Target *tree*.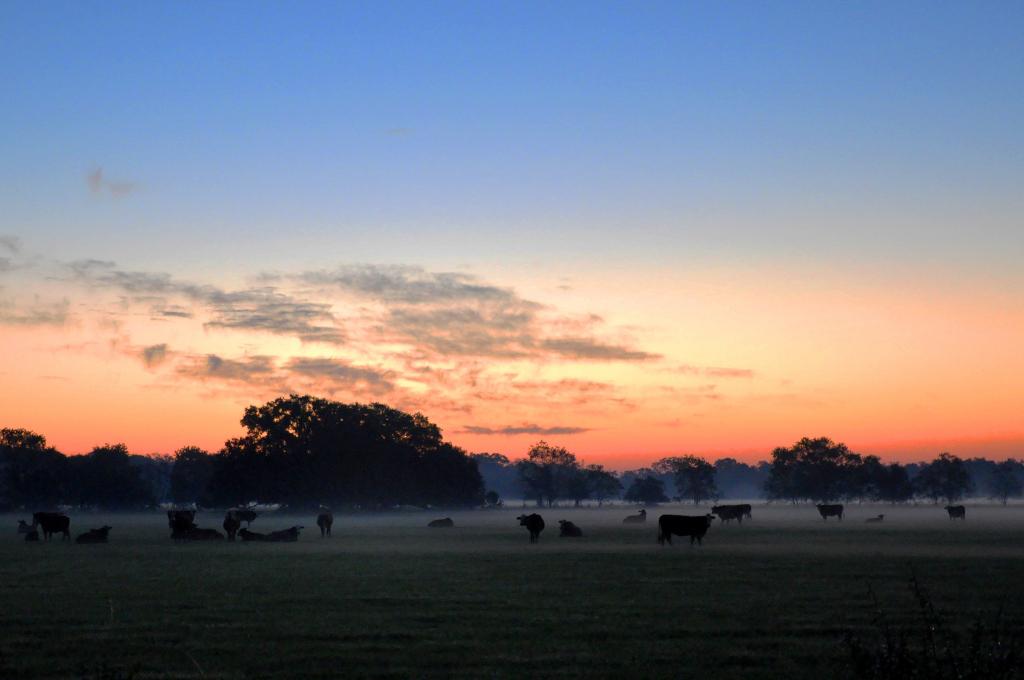
Target region: bbox(983, 457, 1020, 508).
